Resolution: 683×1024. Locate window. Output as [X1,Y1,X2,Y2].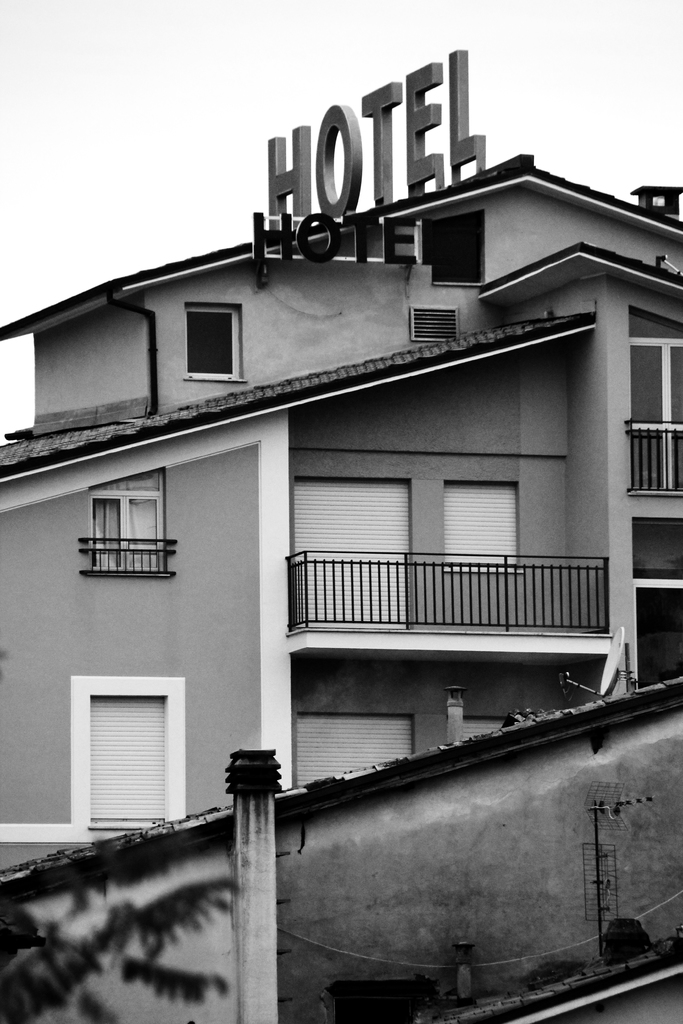
[397,292,472,355].
